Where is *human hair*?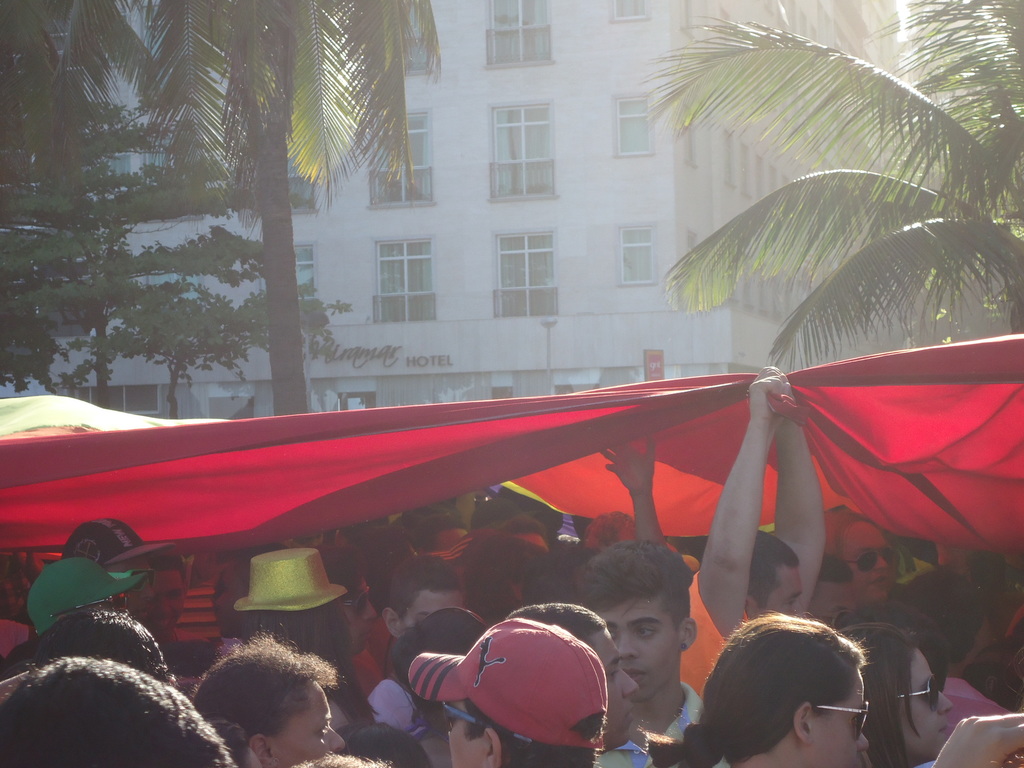
pyautogui.locateOnScreen(382, 553, 465, 621).
